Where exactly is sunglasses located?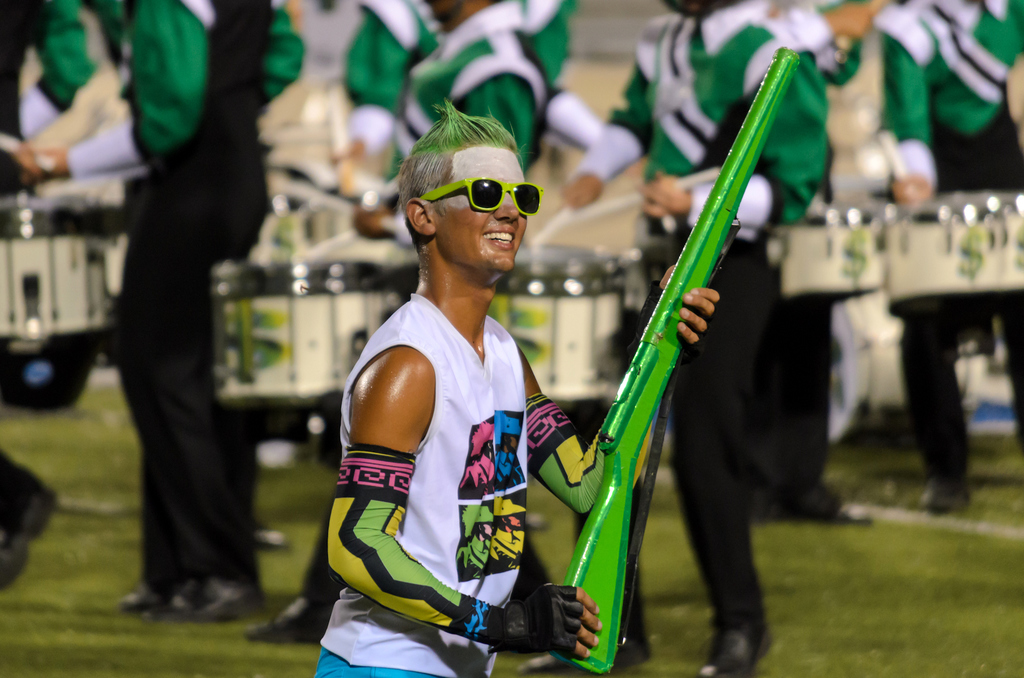
Its bounding box is region(417, 172, 544, 220).
